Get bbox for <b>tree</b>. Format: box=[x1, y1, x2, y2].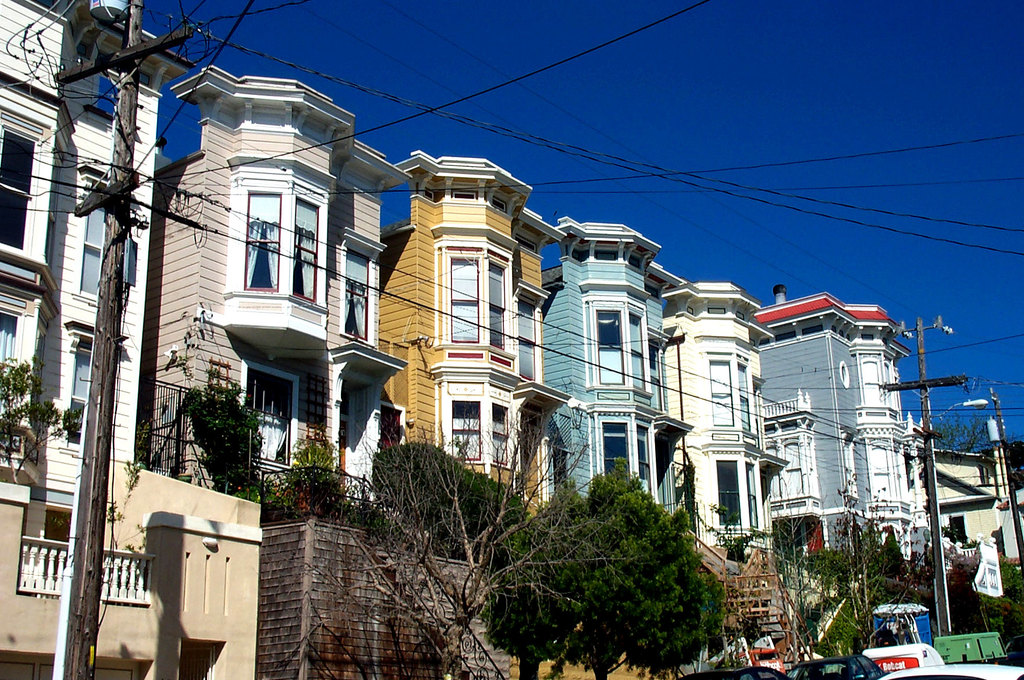
box=[317, 413, 598, 679].
